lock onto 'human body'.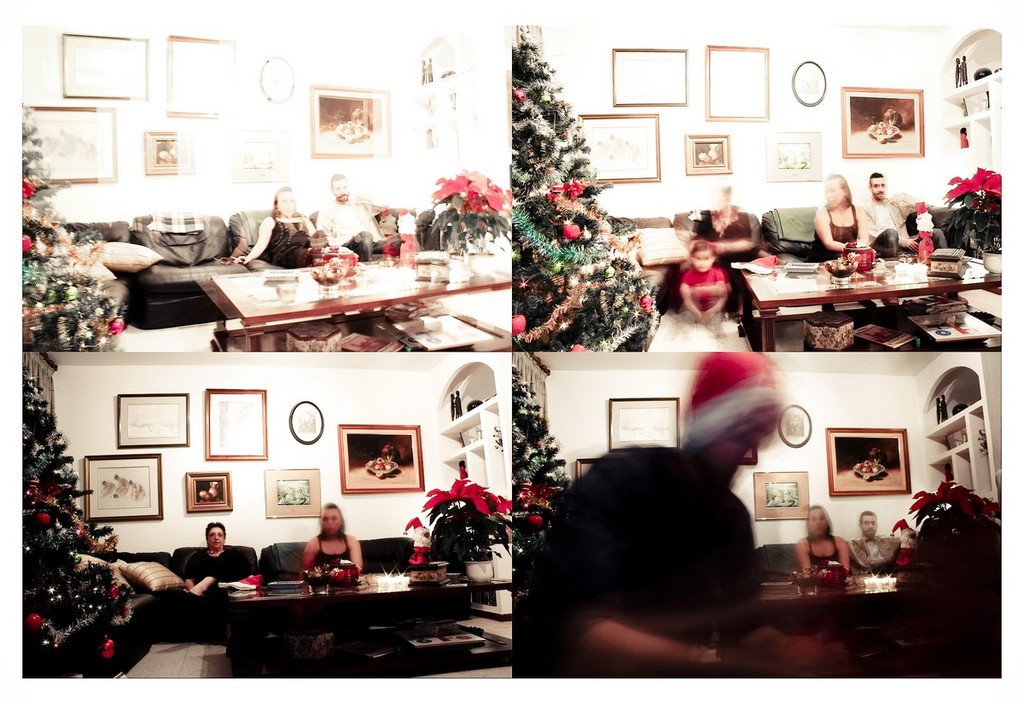
Locked: [683, 241, 729, 331].
